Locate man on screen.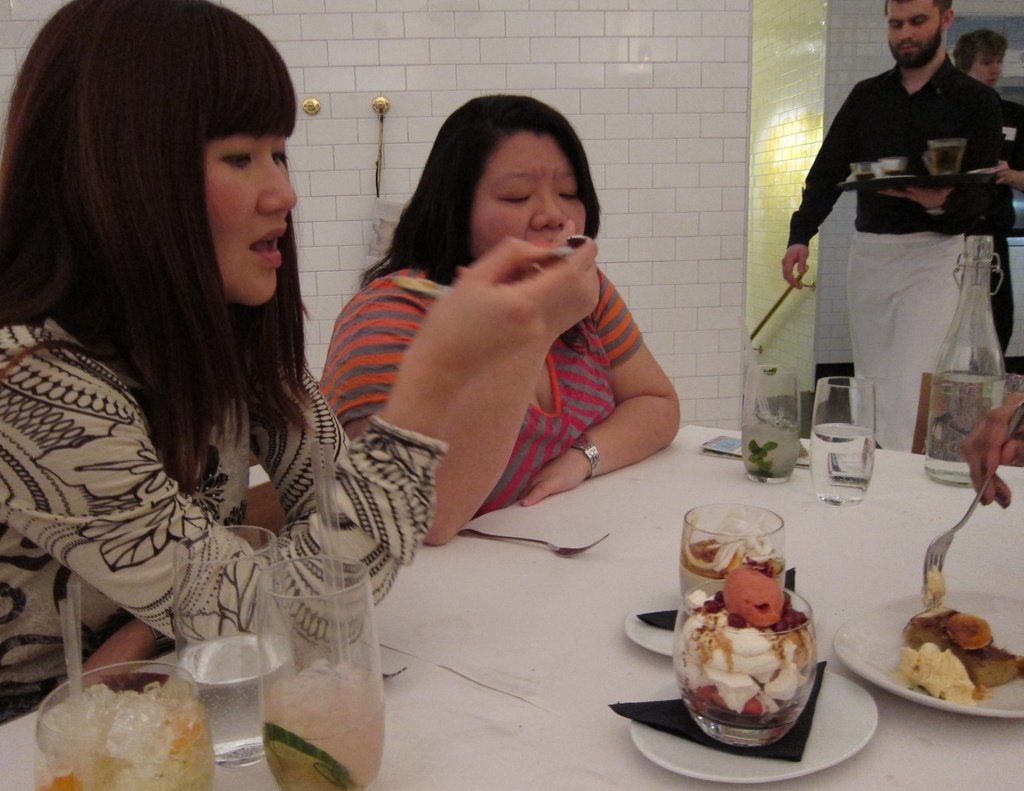
On screen at detection(765, 0, 1023, 454).
